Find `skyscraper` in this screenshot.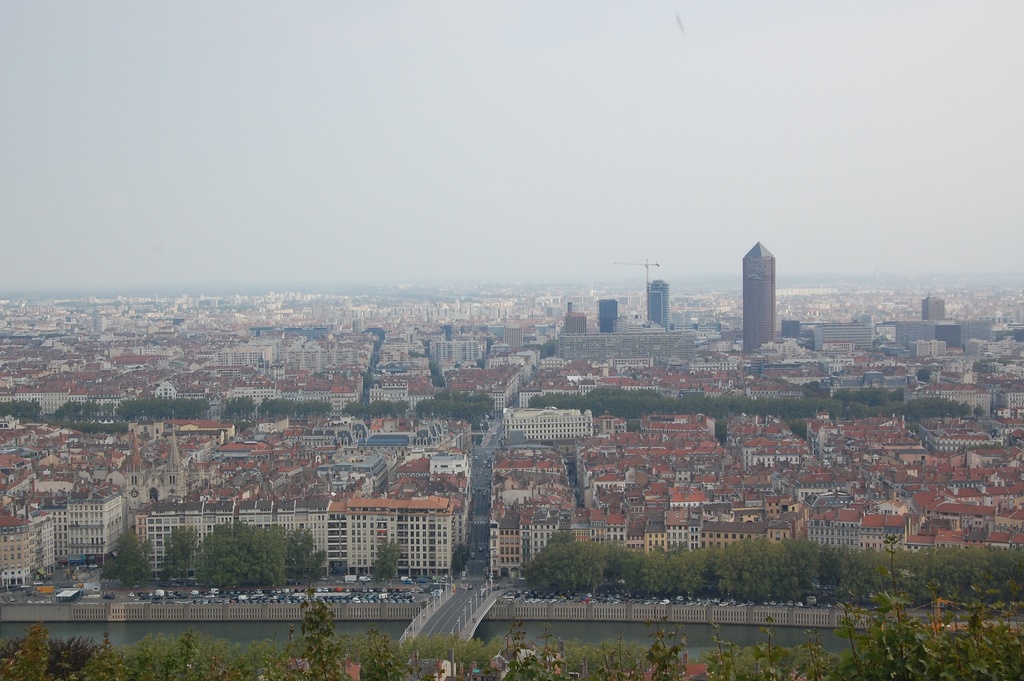
The bounding box for `skyscraper` is bbox=[597, 293, 622, 336].
